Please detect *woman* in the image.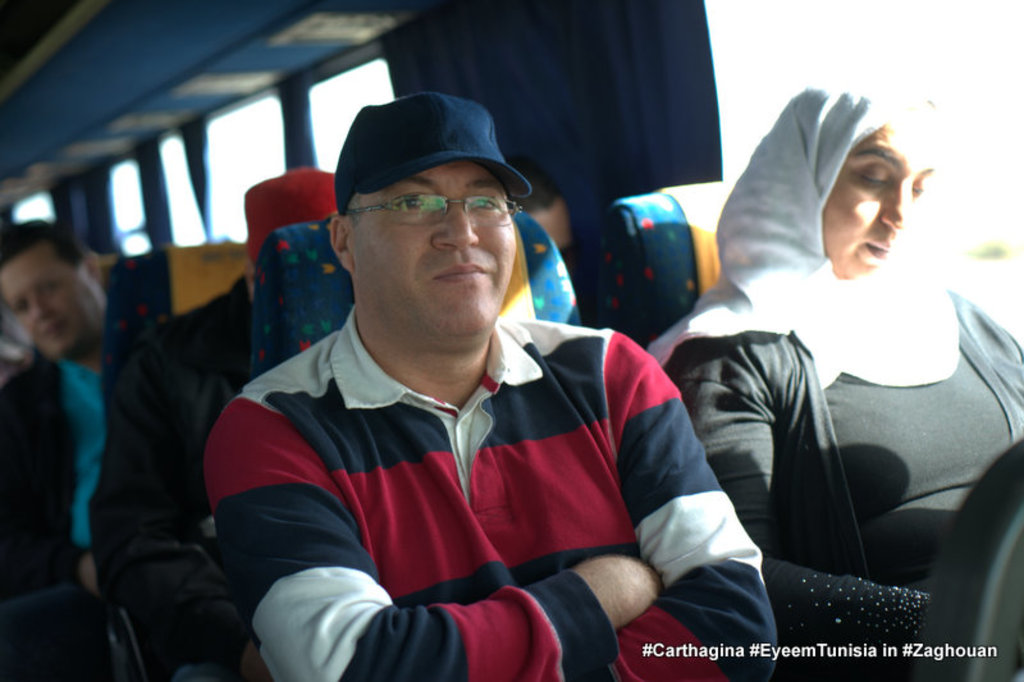
x1=644 y1=86 x2=1023 y2=681.
